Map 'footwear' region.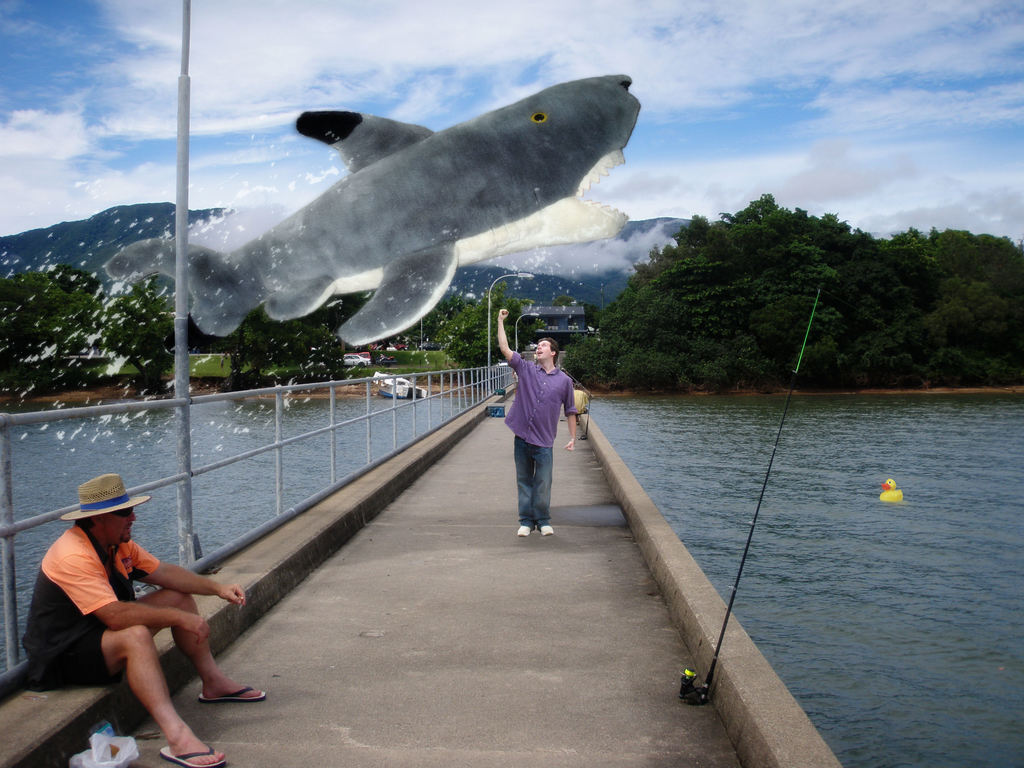
Mapped to left=518, top=527, right=554, bottom=539.
